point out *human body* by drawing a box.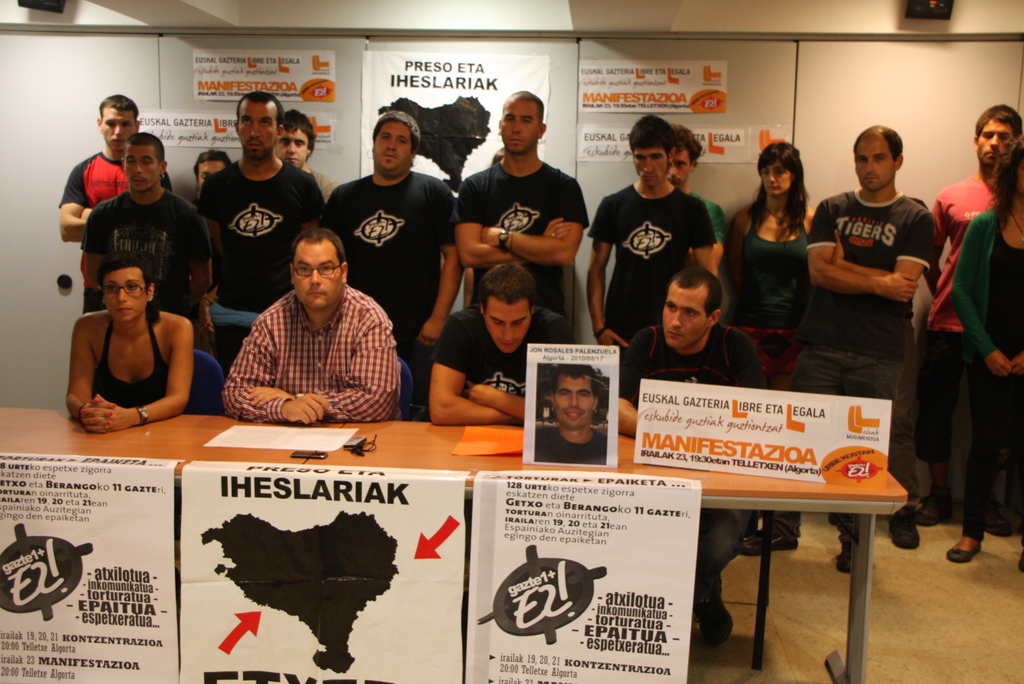
bbox=(429, 250, 580, 434).
